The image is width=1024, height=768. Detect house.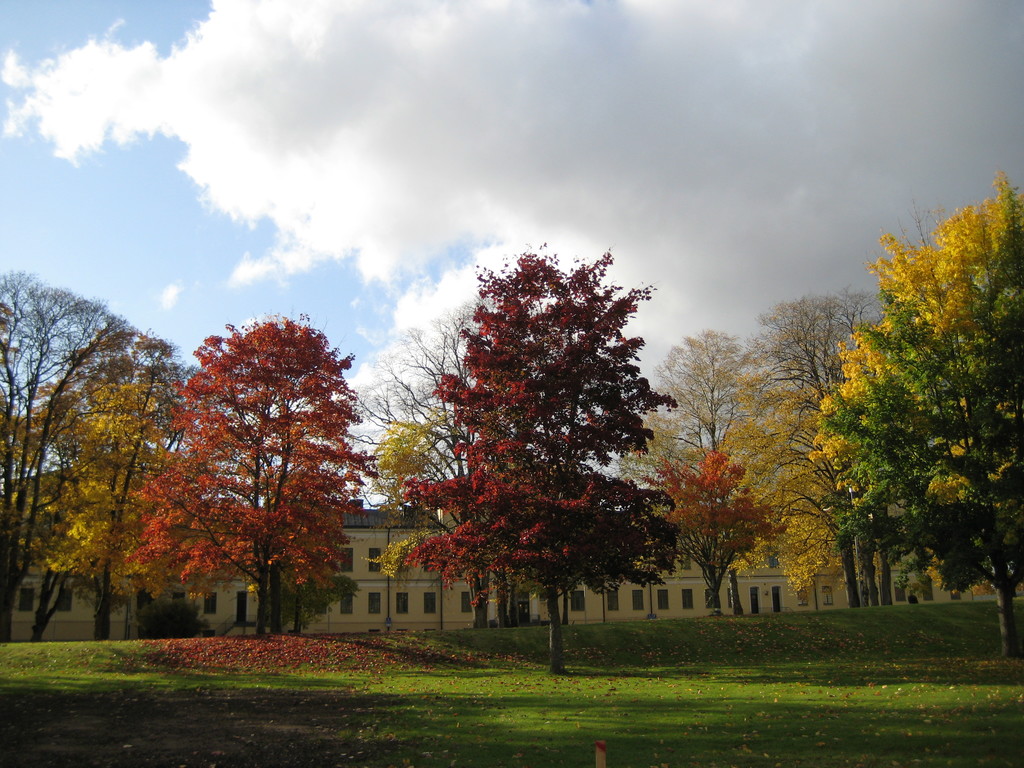
Detection: <region>522, 481, 886, 620</region>.
